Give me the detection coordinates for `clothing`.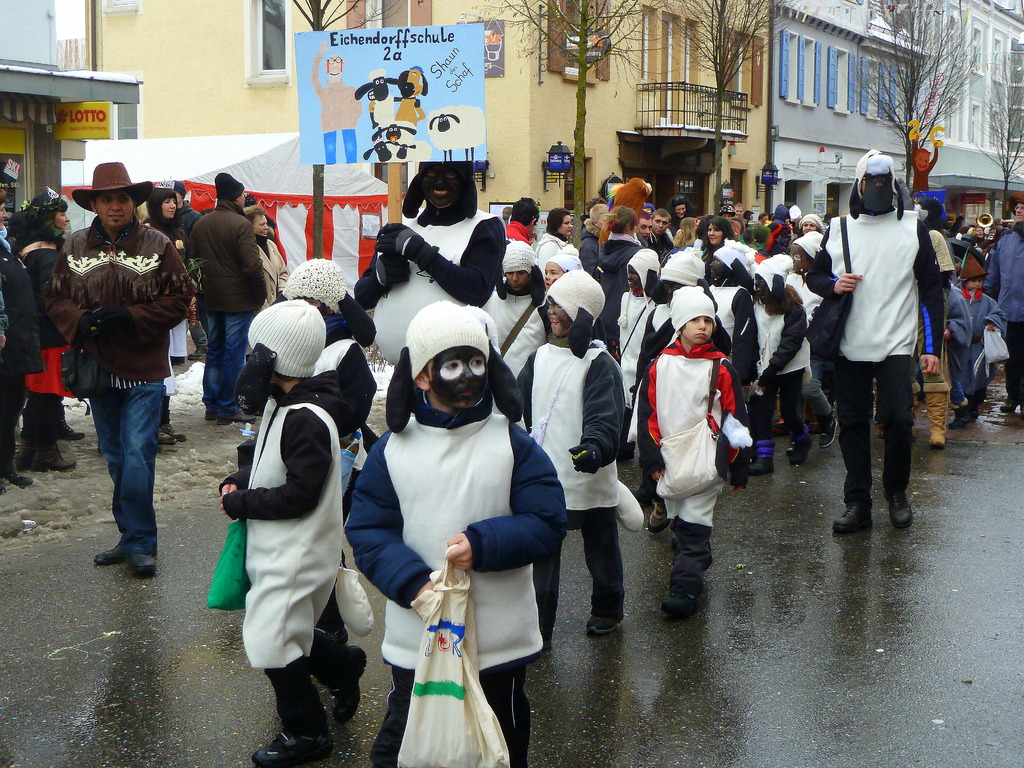
376,218,510,352.
